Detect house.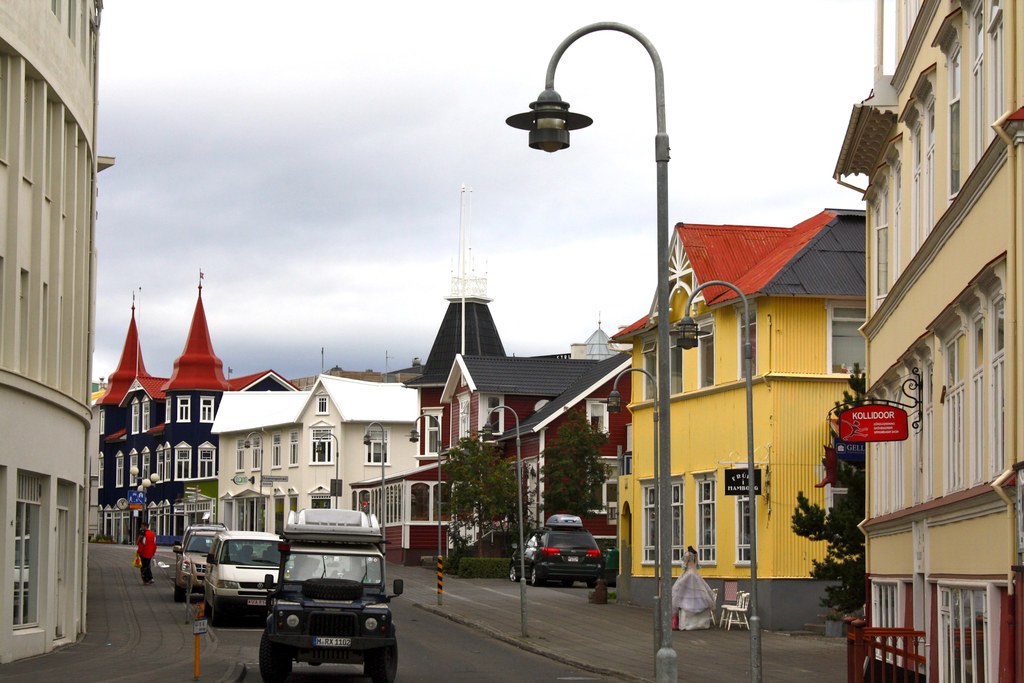
Detected at 845, 0, 1023, 621.
